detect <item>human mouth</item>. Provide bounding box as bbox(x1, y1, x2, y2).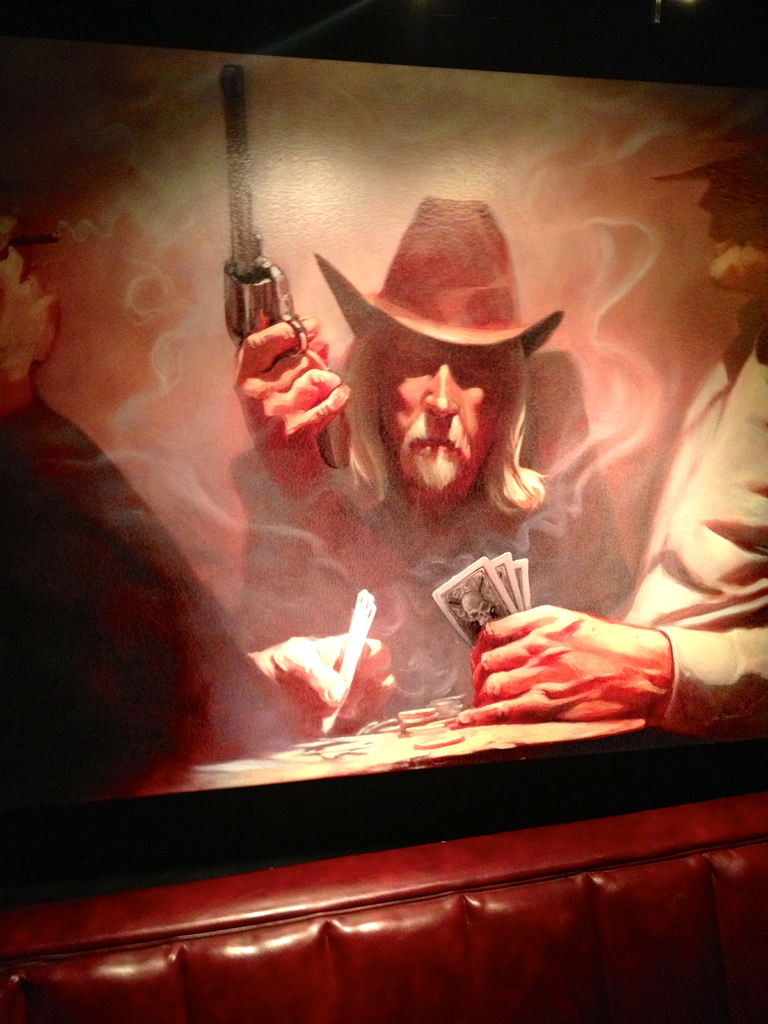
bbox(417, 439, 453, 455).
